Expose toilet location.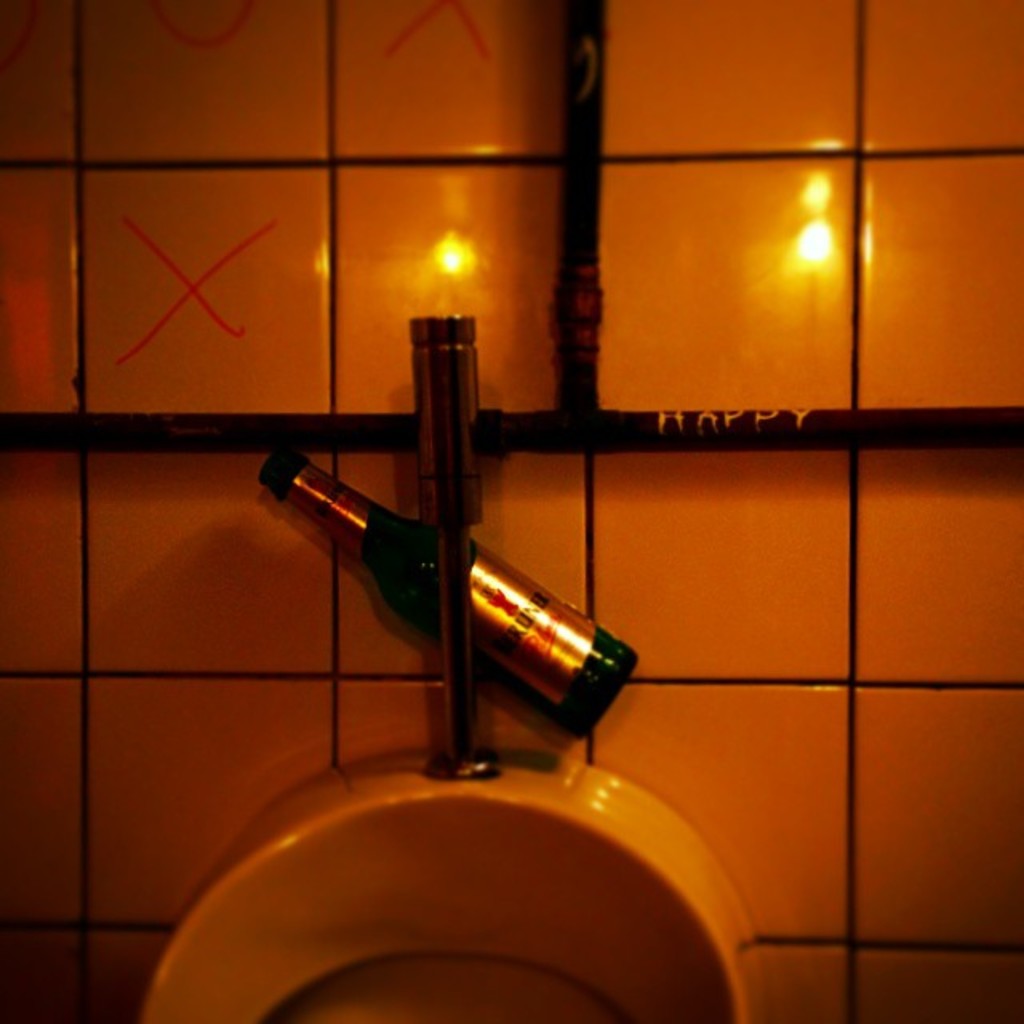
Exposed at bbox=(154, 685, 773, 1023).
